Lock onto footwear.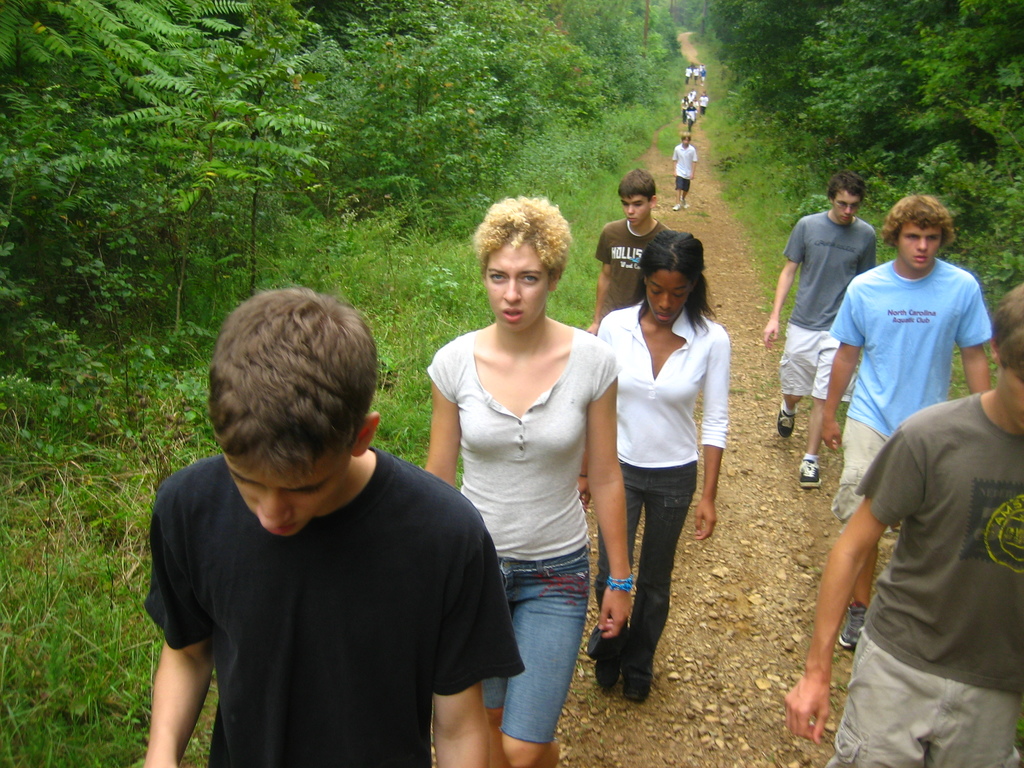
Locked: (x1=682, y1=200, x2=688, y2=209).
